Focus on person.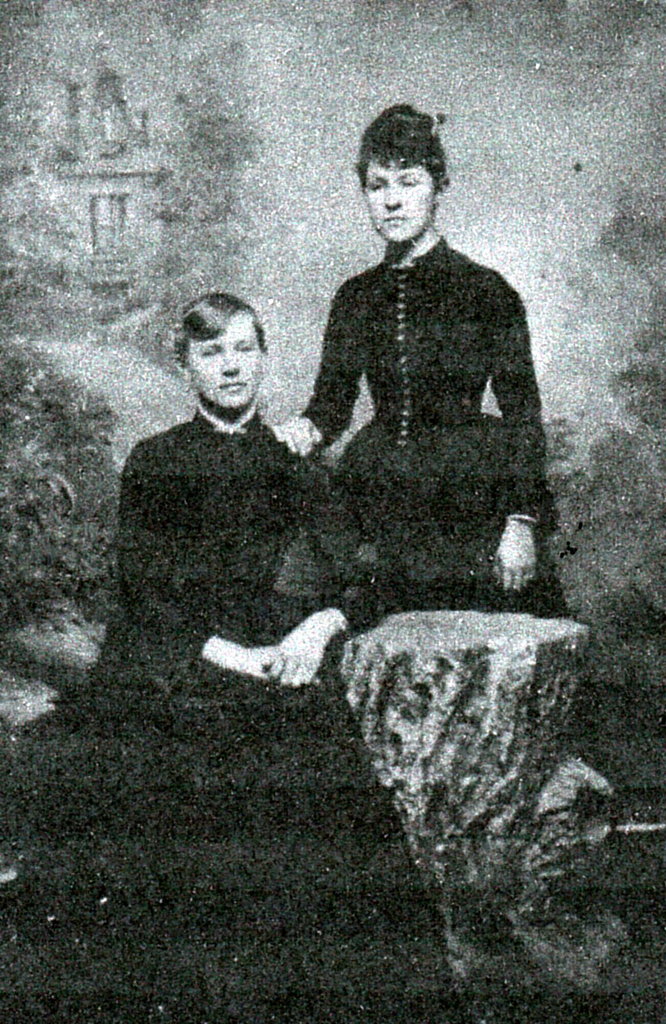
Focused at <region>269, 106, 567, 619</region>.
